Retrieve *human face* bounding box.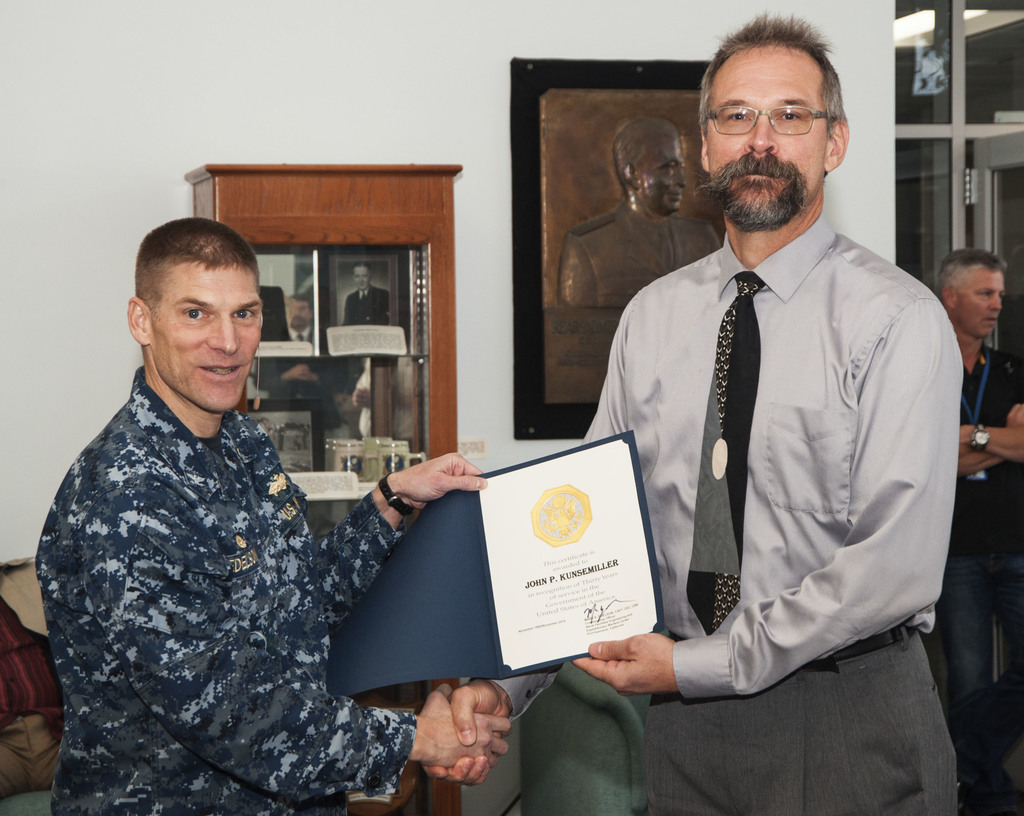
Bounding box: [left=152, top=262, right=261, bottom=416].
